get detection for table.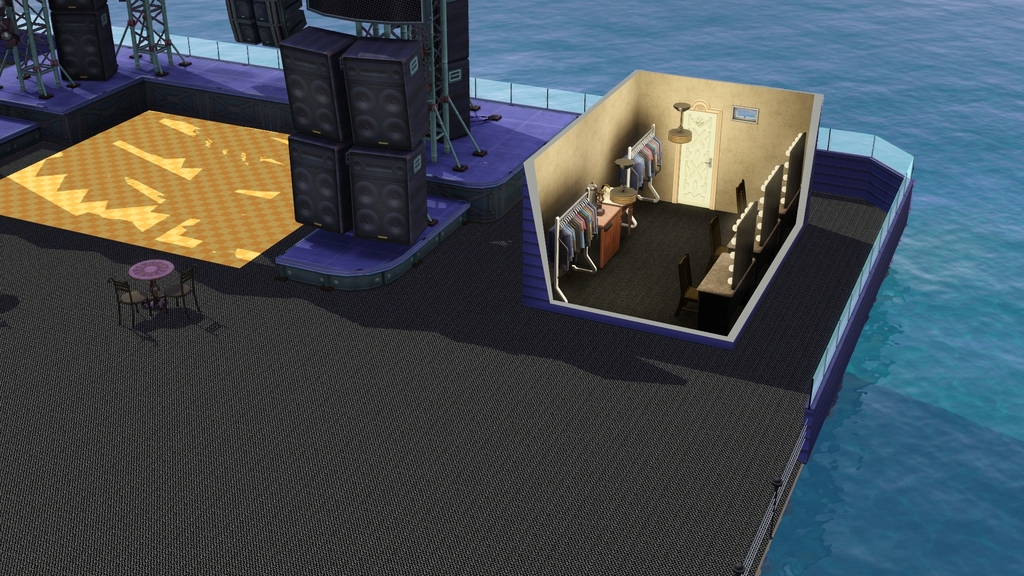
Detection: select_region(125, 257, 172, 305).
